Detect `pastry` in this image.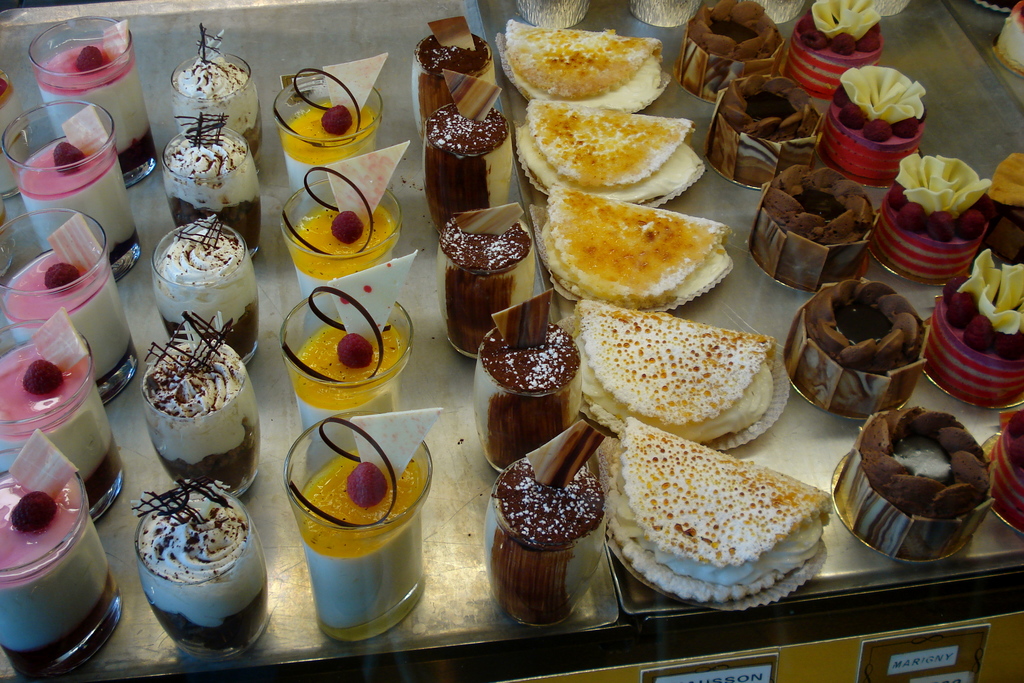
Detection: [x1=676, y1=0, x2=783, y2=101].
